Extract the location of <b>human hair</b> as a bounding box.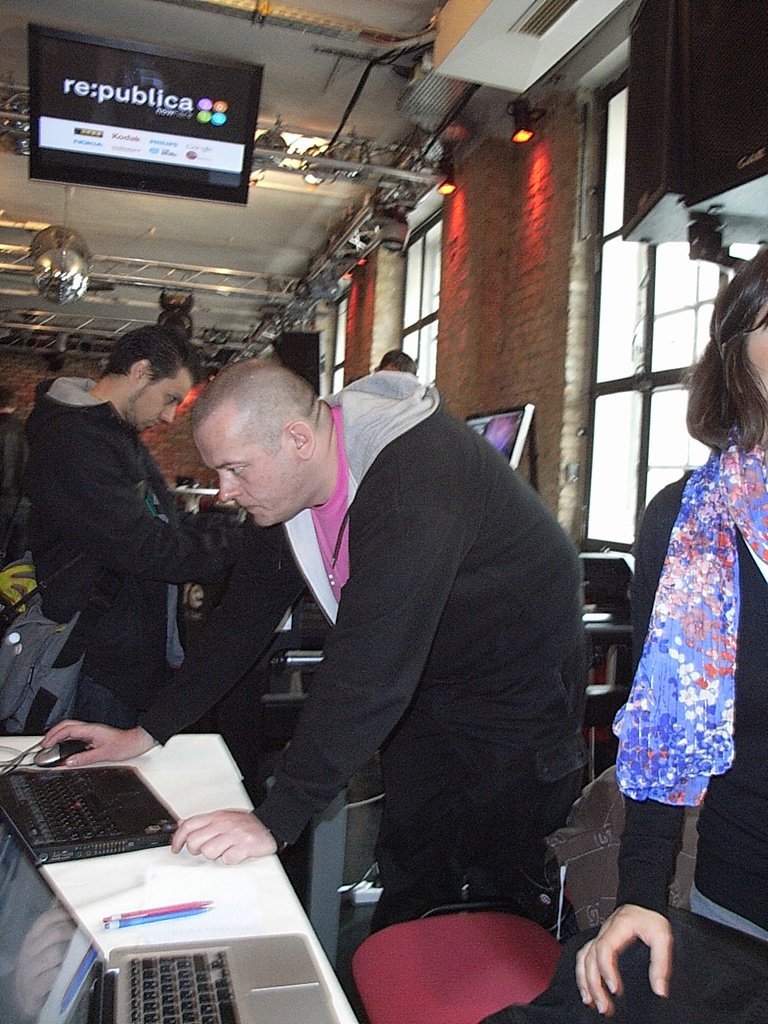
370/350/415/376.
